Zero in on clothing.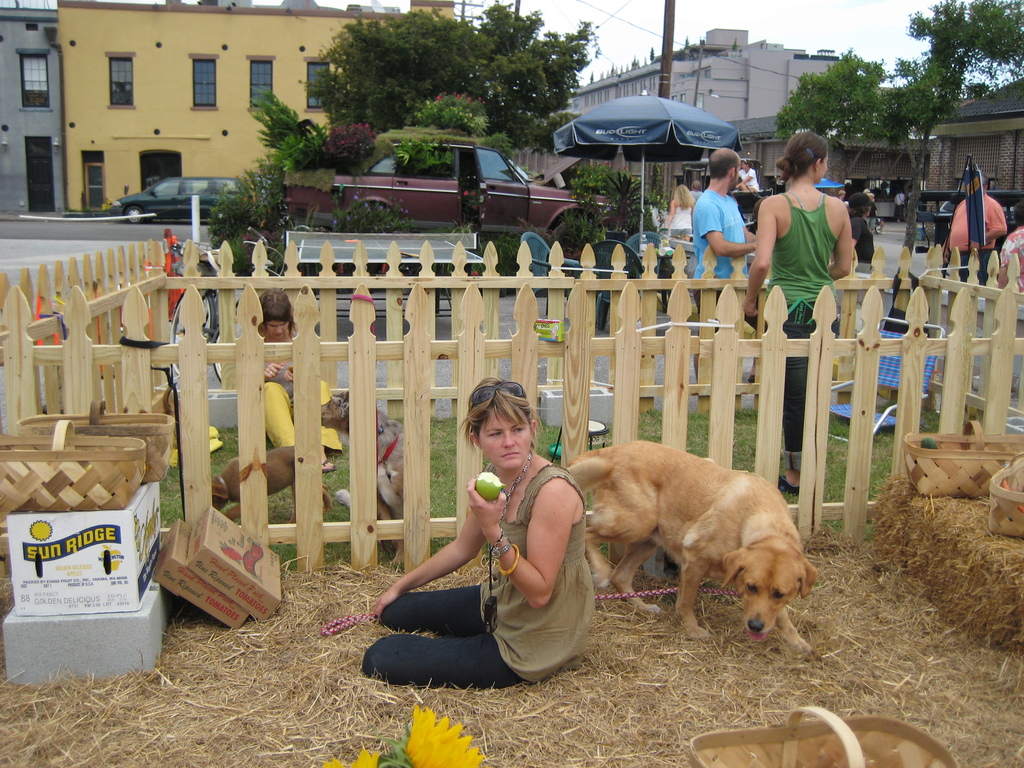
Zeroed in: 998:224:1023:297.
